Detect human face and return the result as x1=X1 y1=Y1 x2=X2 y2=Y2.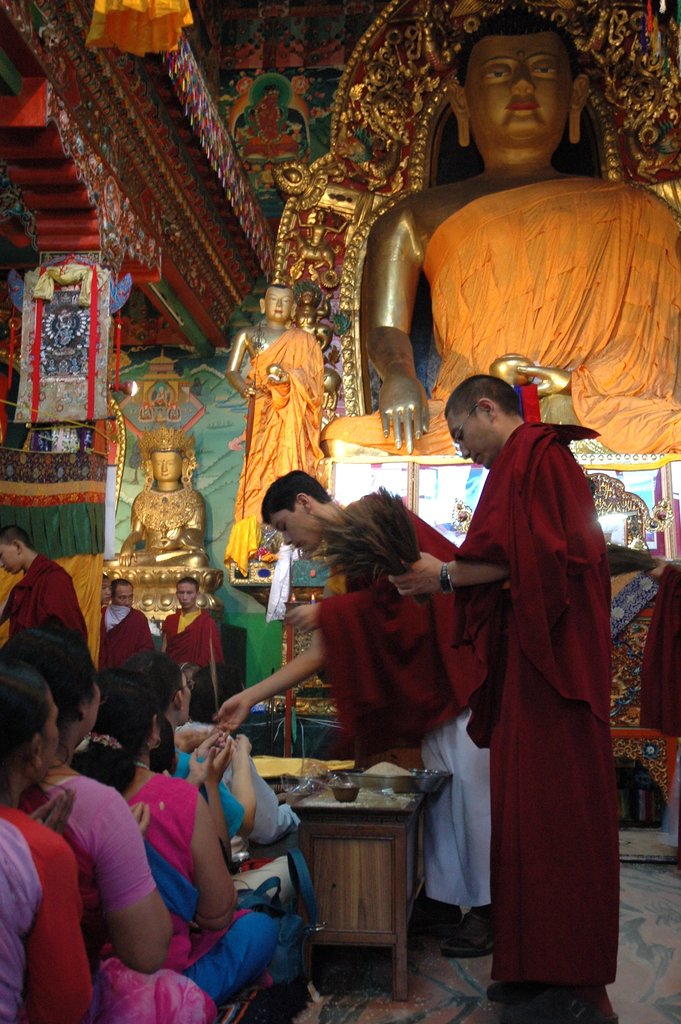
x1=263 y1=294 x2=297 y2=323.
